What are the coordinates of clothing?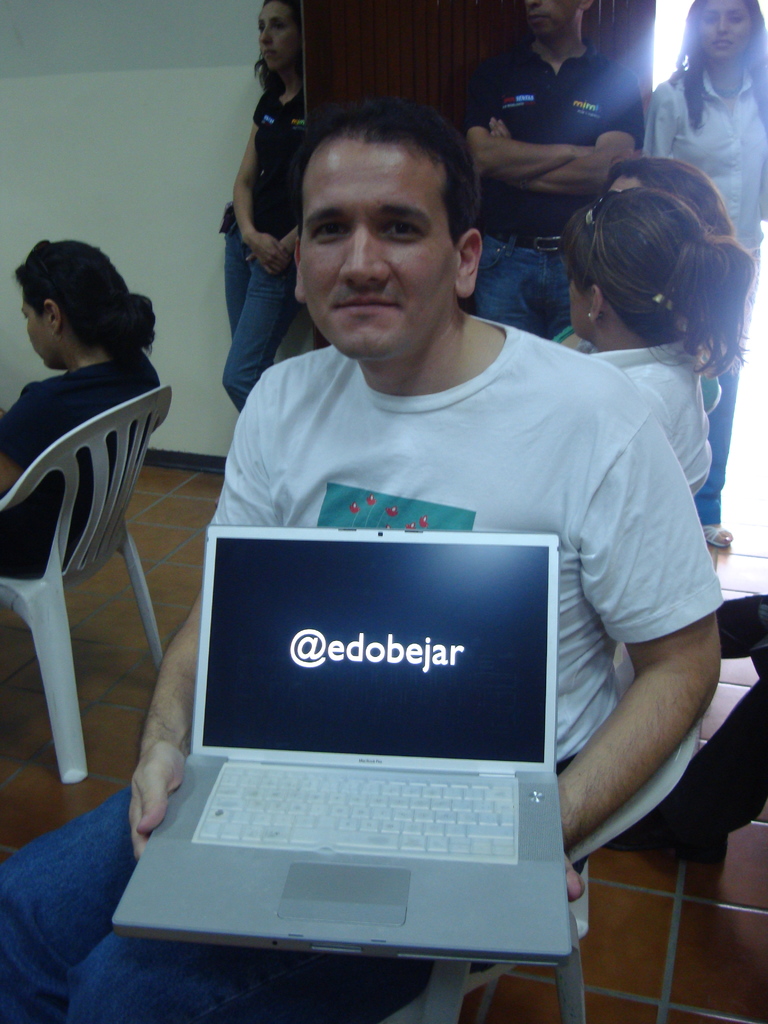
rect(223, 76, 324, 414).
